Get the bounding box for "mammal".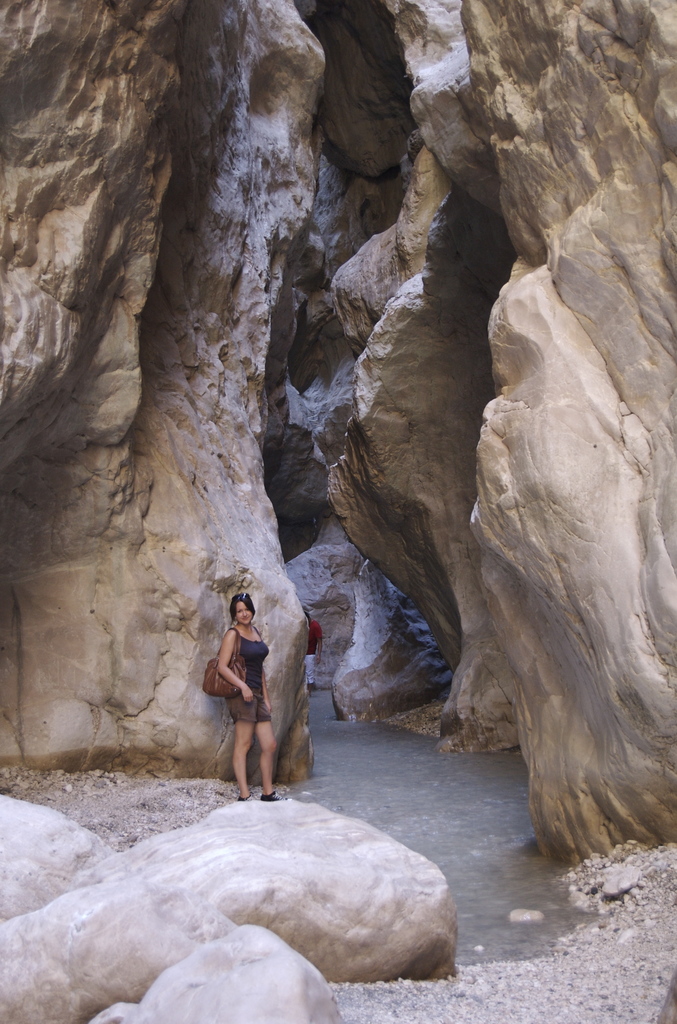
bbox=(197, 591, 292, 782).
